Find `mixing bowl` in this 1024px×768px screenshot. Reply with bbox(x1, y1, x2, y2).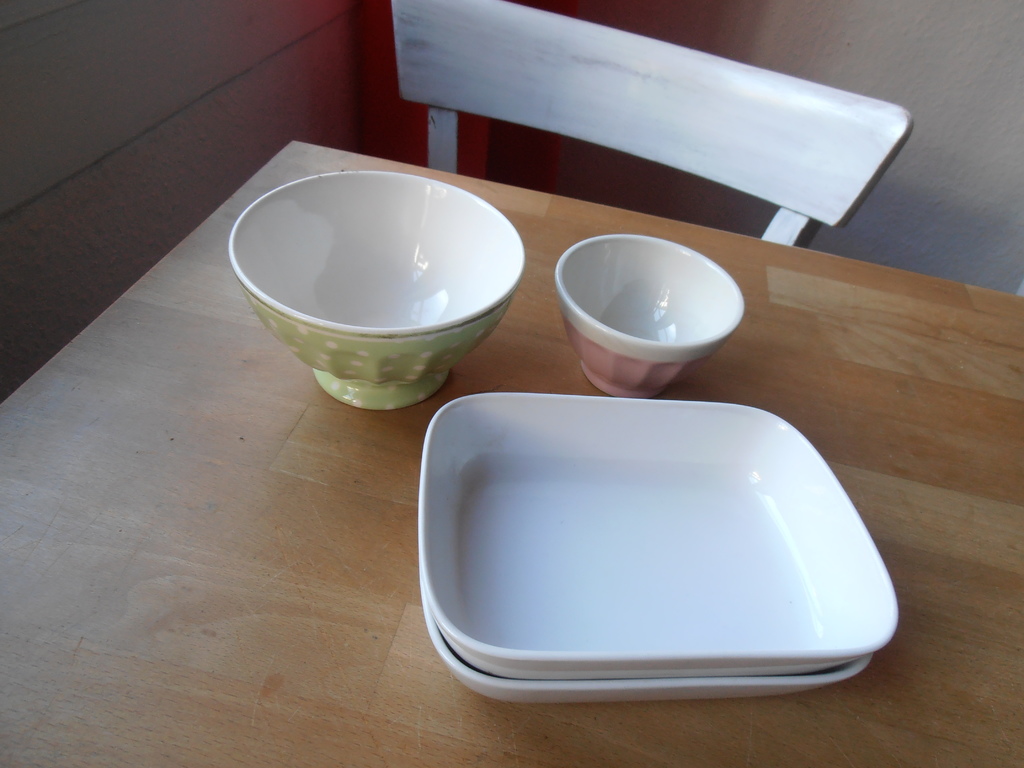
bbox(221, 152, 533, 420).
